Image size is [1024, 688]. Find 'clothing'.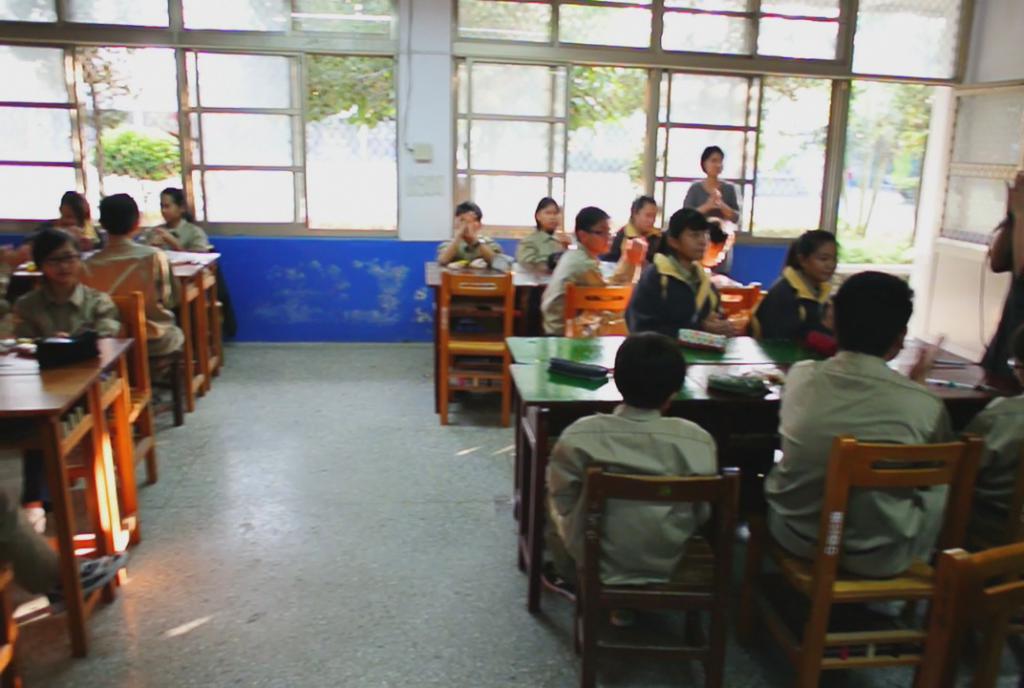
{"x1": 736, "y1": 332, "x2": 968, "y2": 590}.
